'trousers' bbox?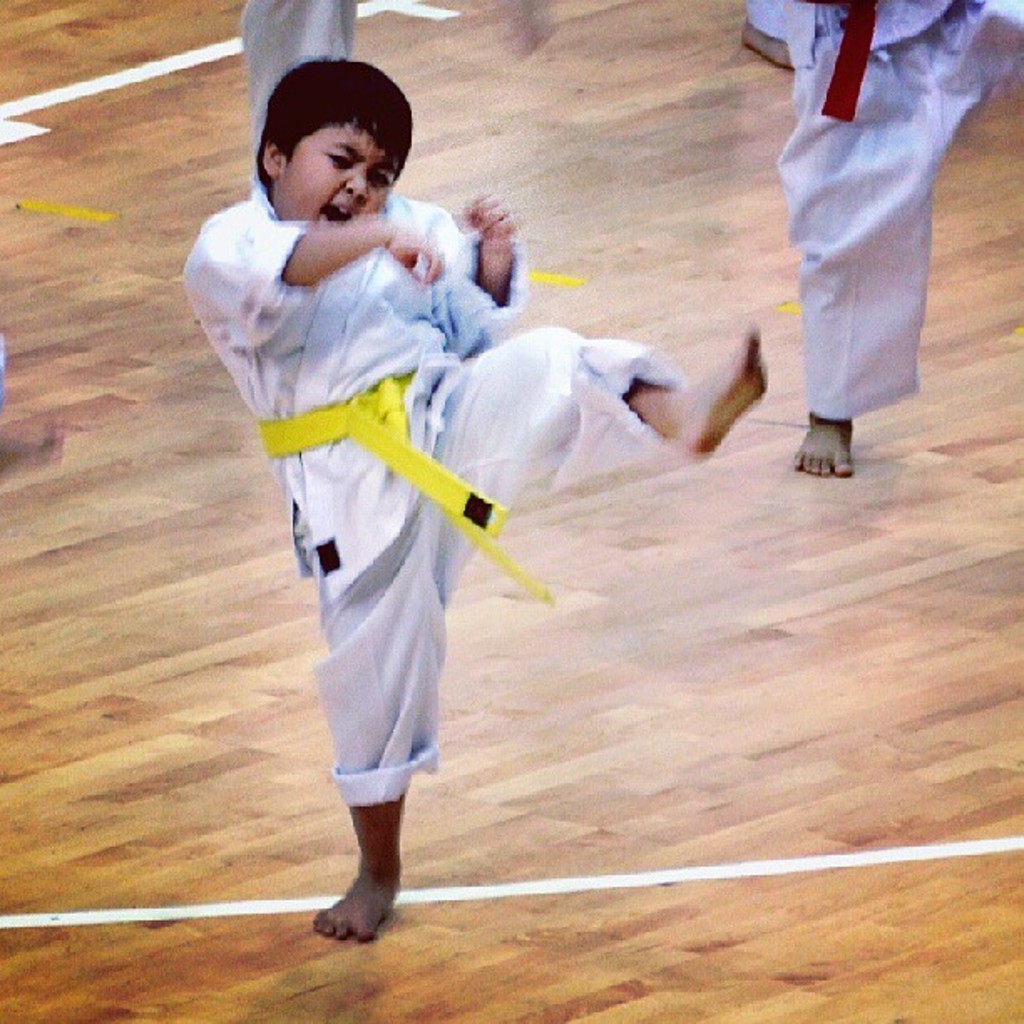
785, 69, 984, 423
